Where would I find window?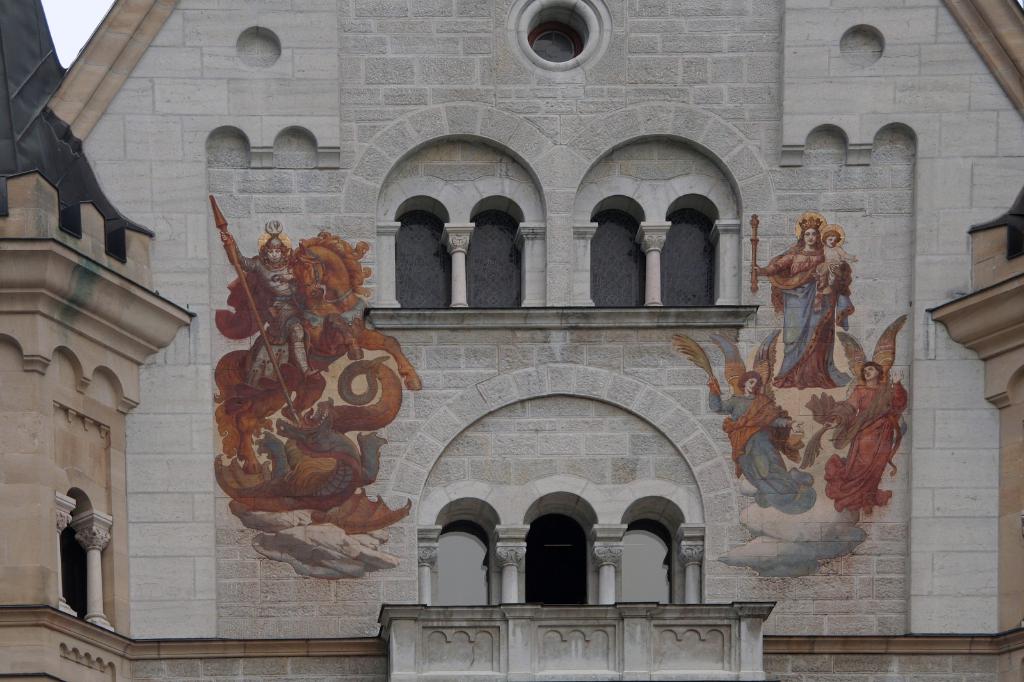
At x1=667 y1=202 x2=723 y2=308.
